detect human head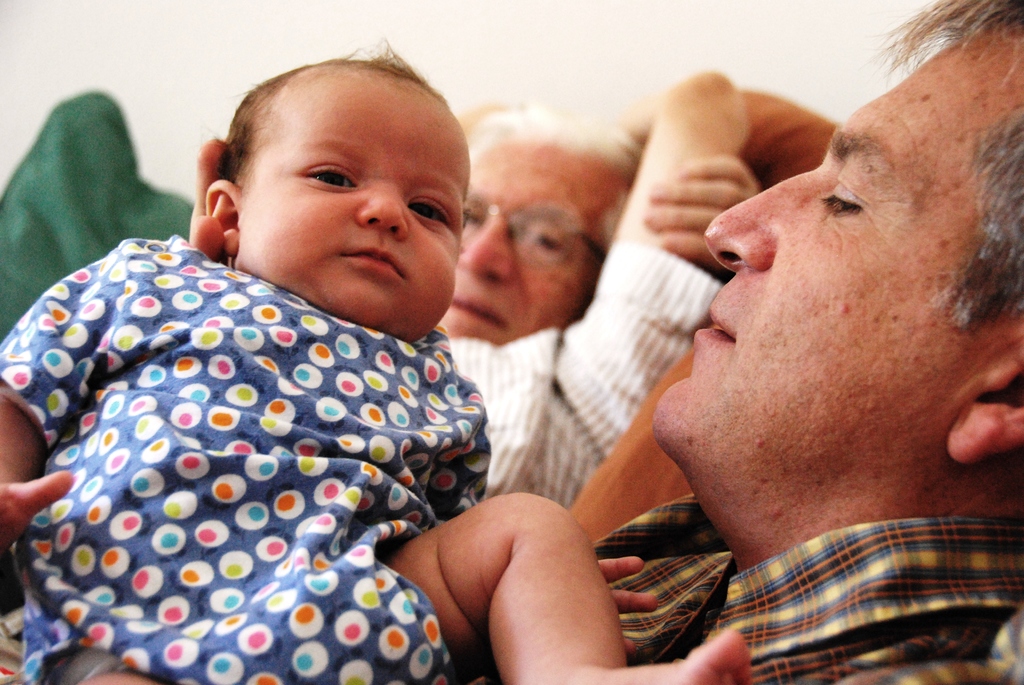
select_region(705, 37, 1004, 436)
